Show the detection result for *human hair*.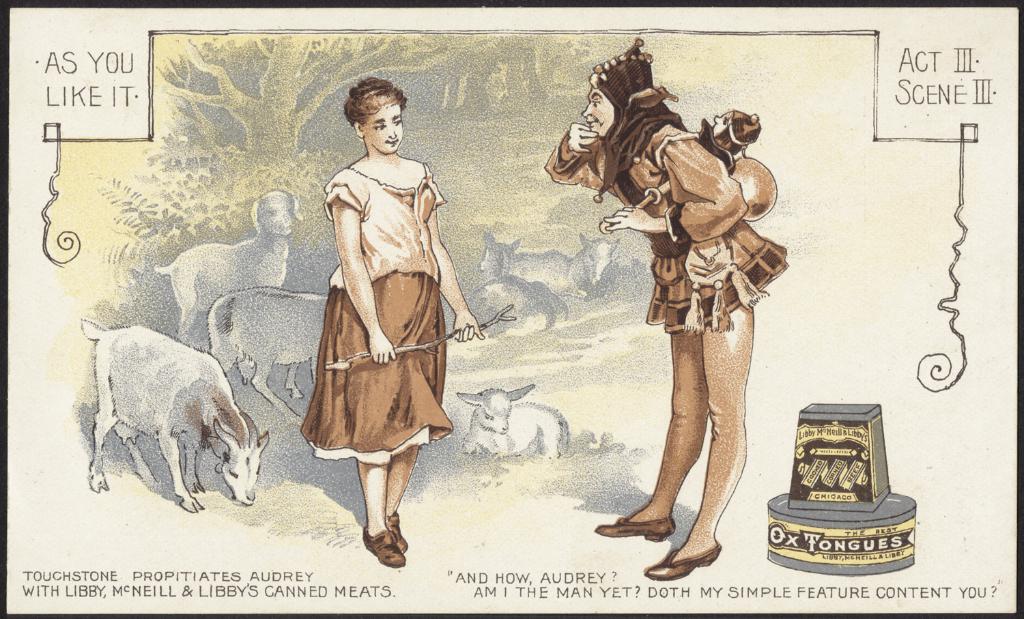
Rect(343, 76, 409, 126).
